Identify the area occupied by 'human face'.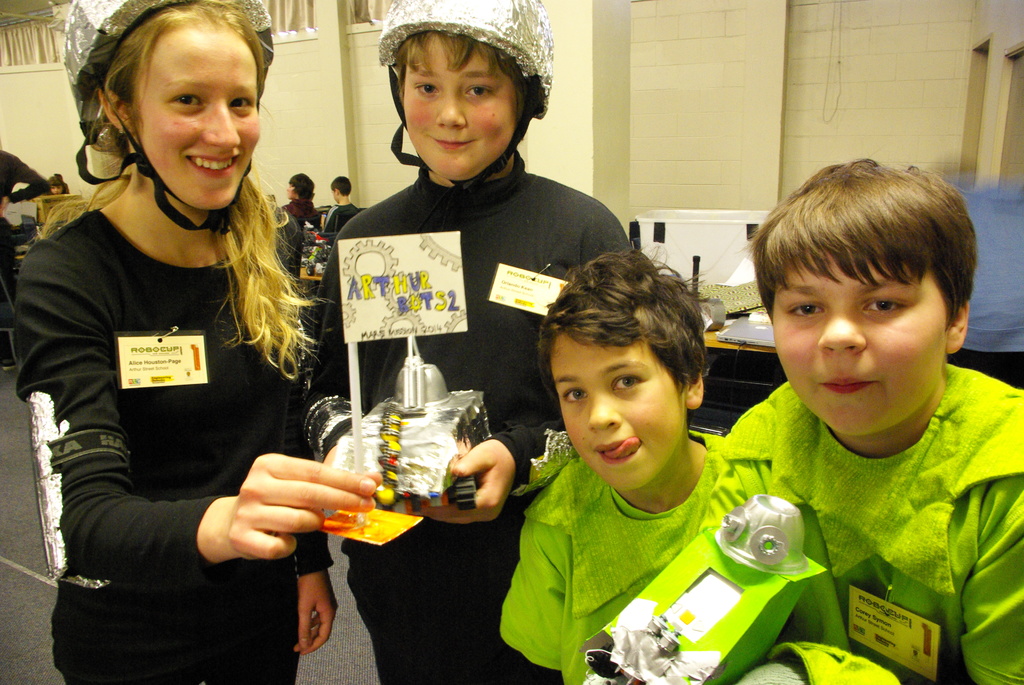
Area: <box>768,256,952,437</box>.
